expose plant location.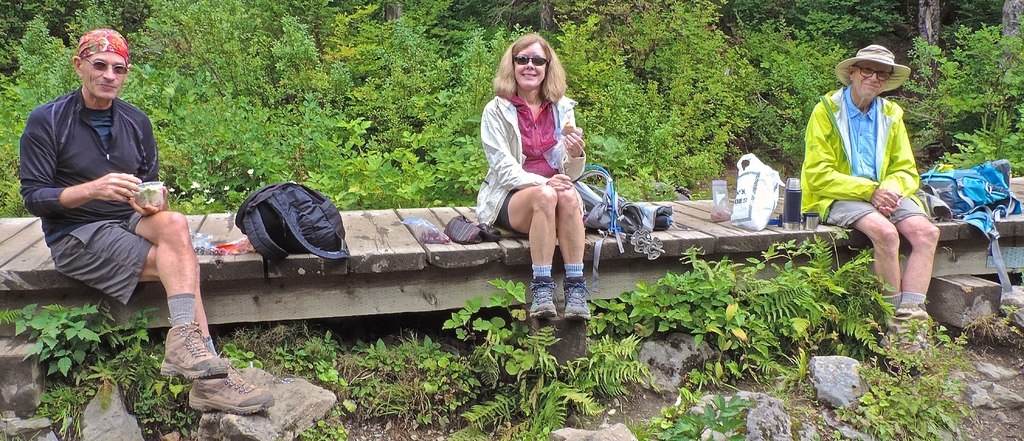
Exposed at pyautogui.locateOnScreen(0, 0, 1023, 178).
